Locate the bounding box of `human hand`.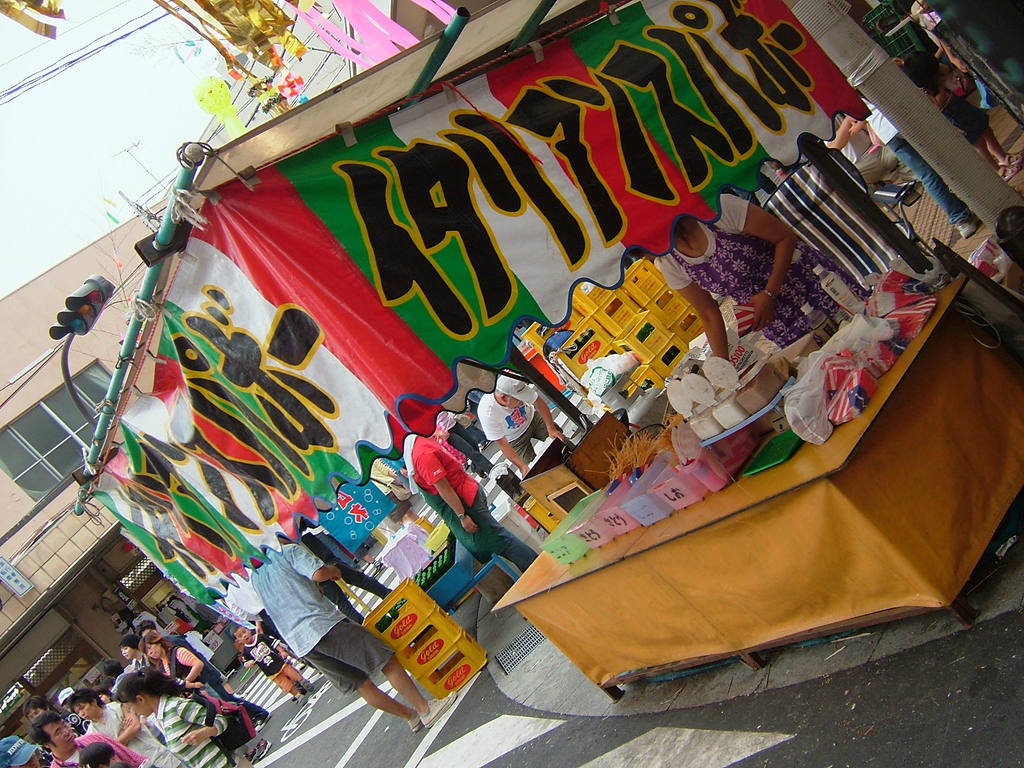
Bounding box: {"left": 139, "top": 715, "right": 152, "bottom": 728}.
